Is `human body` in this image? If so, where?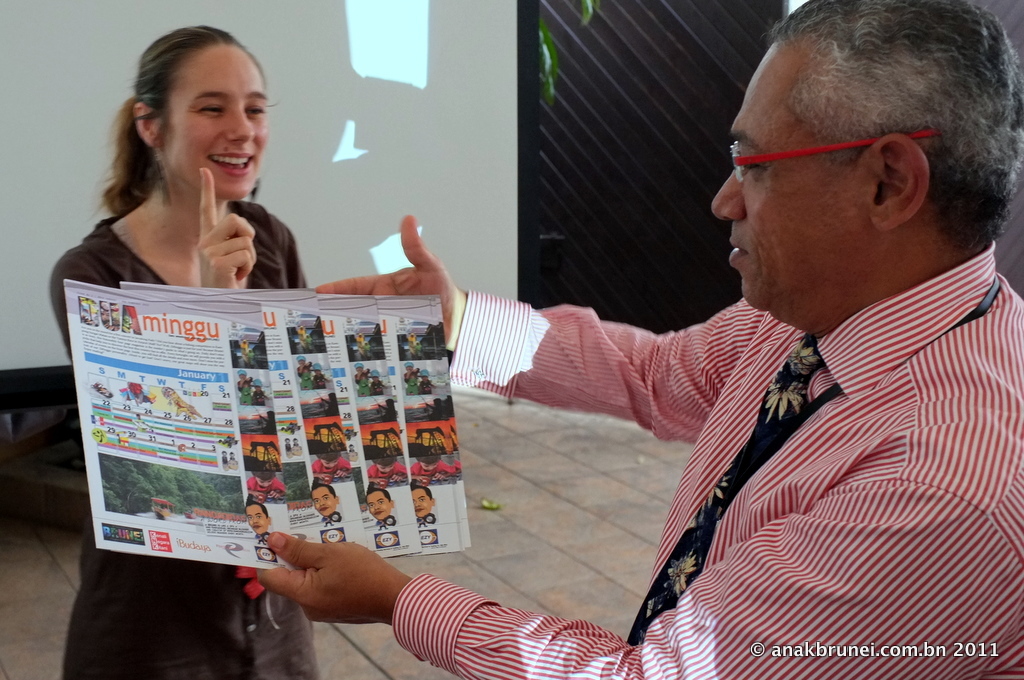
Yes, at x1=253 y1=376 x2=261 y2=402.
